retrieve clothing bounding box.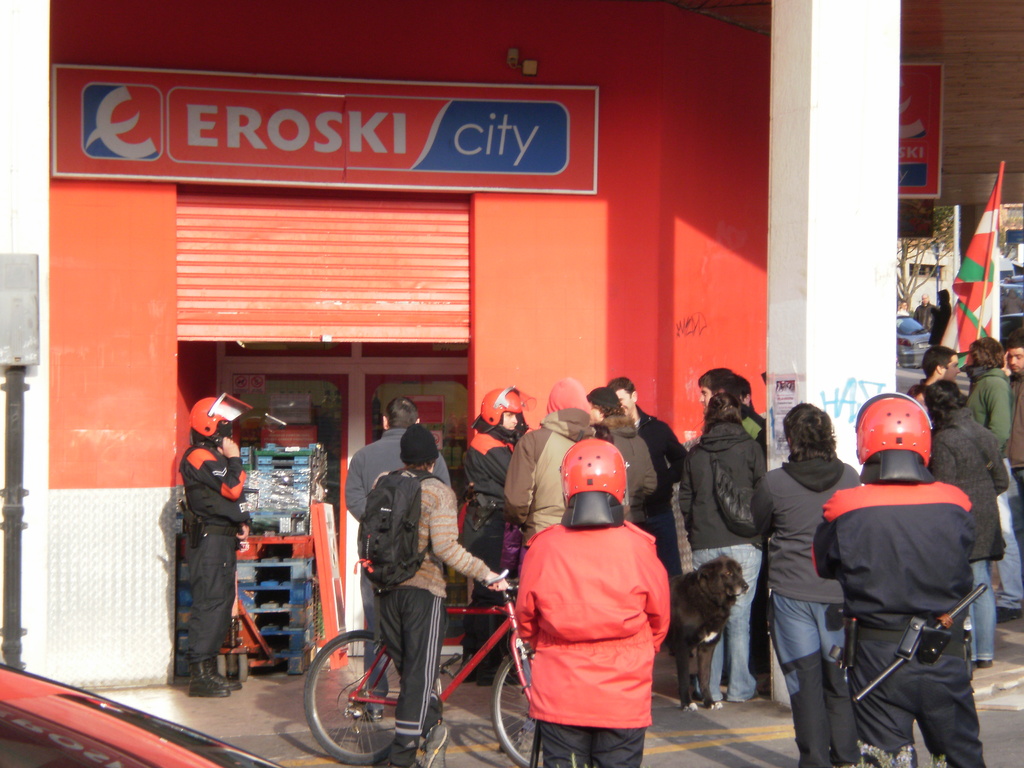
Bounding box: rect(177, 385, 253, 664).
